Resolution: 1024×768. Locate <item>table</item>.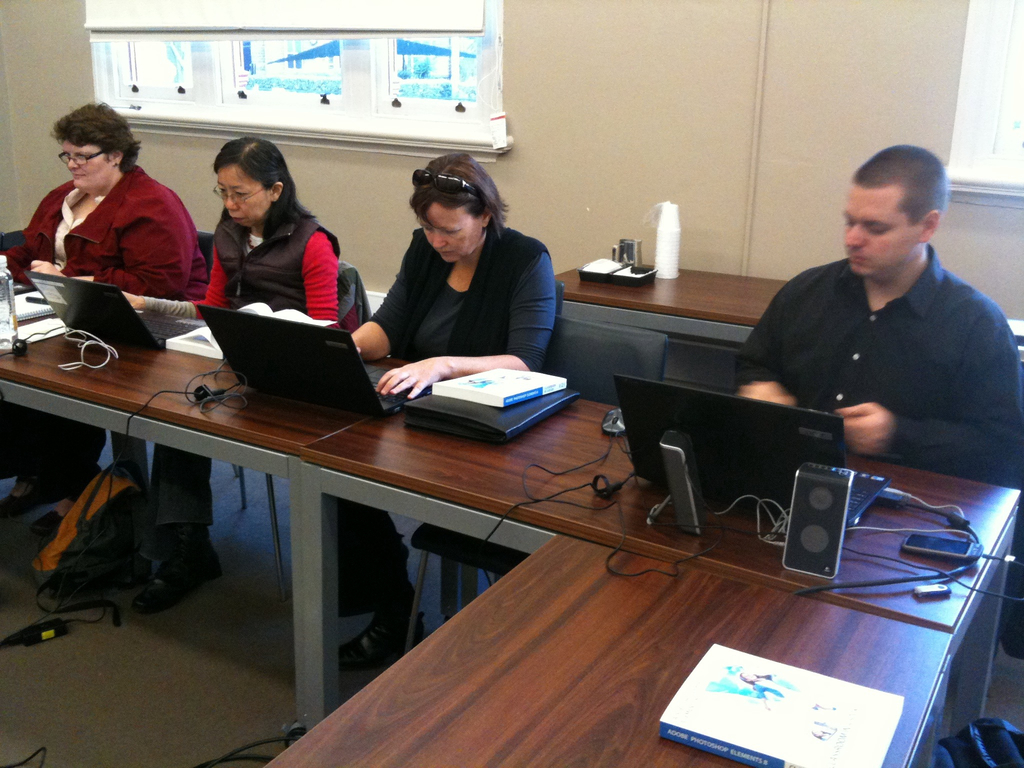
select_region(262, 524, 963, 767).
